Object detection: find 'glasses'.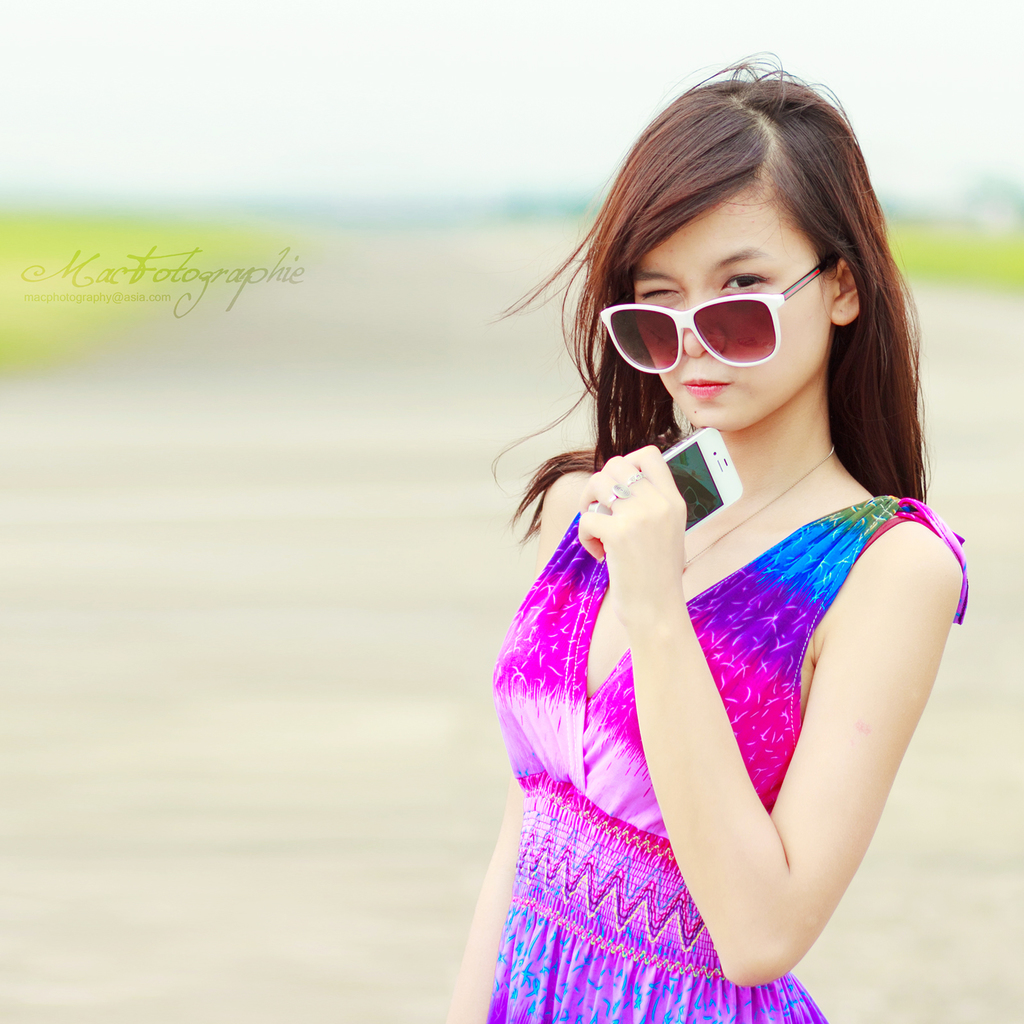
BBox(601, 241, 838, 372).
